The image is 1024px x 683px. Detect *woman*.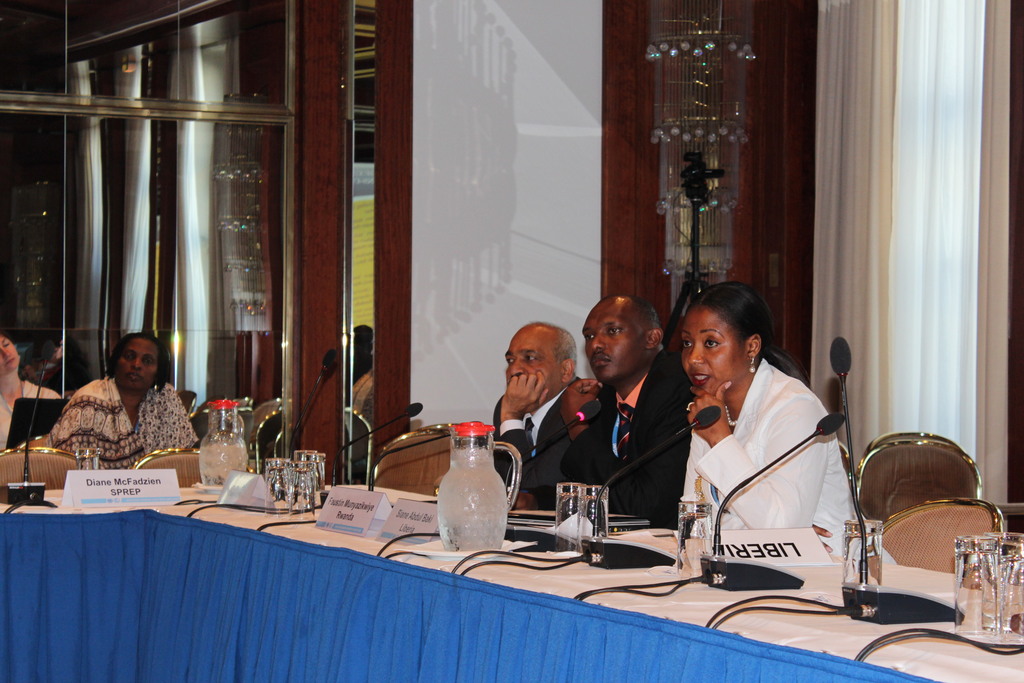
Detection: left=47, top=332, right=203, bottom=475.
